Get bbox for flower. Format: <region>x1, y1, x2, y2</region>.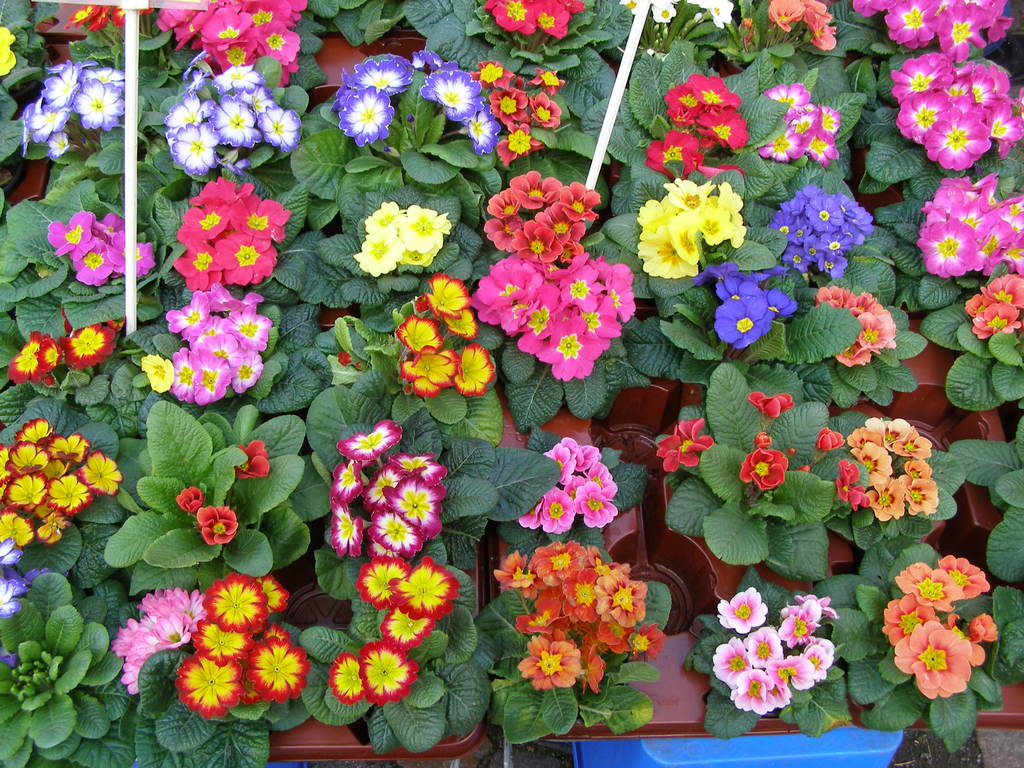
<region>112, 567, 303, 718</region>.
